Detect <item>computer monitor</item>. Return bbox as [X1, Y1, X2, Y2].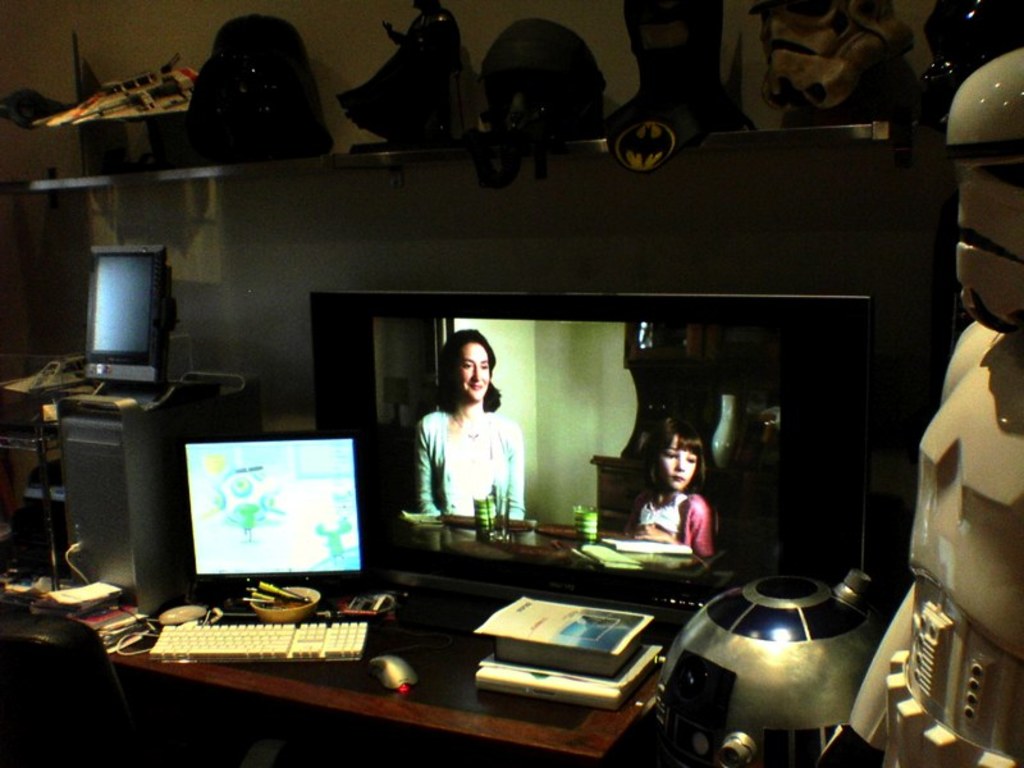
[180, 426, 372, 605].
